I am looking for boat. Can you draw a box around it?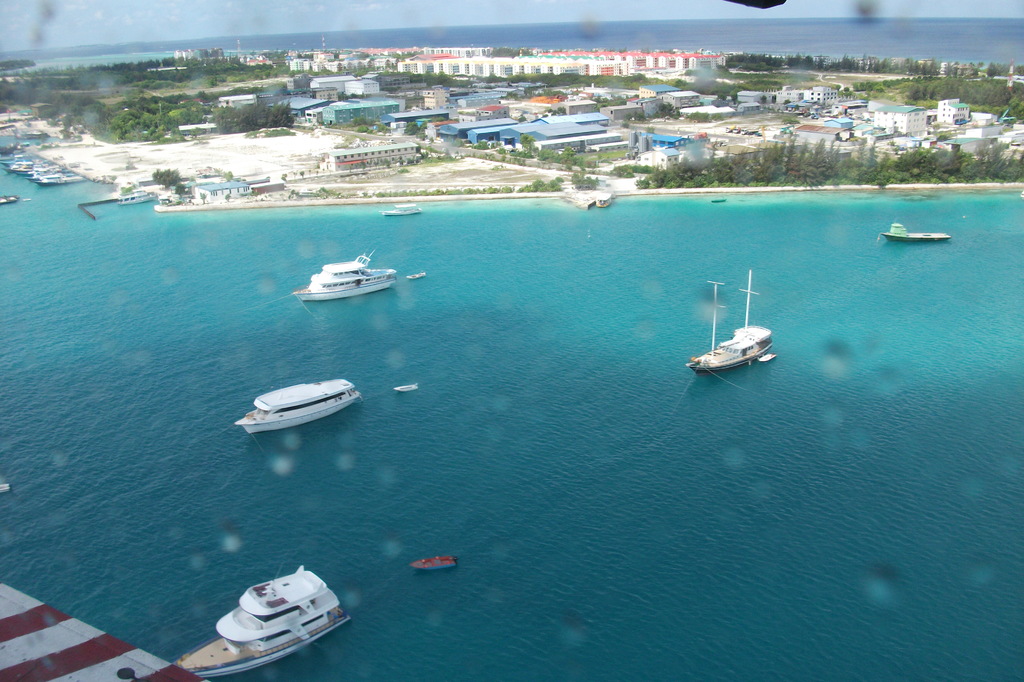
Sure, the bounding box is <region>760, 353, 775, 362</region>.
